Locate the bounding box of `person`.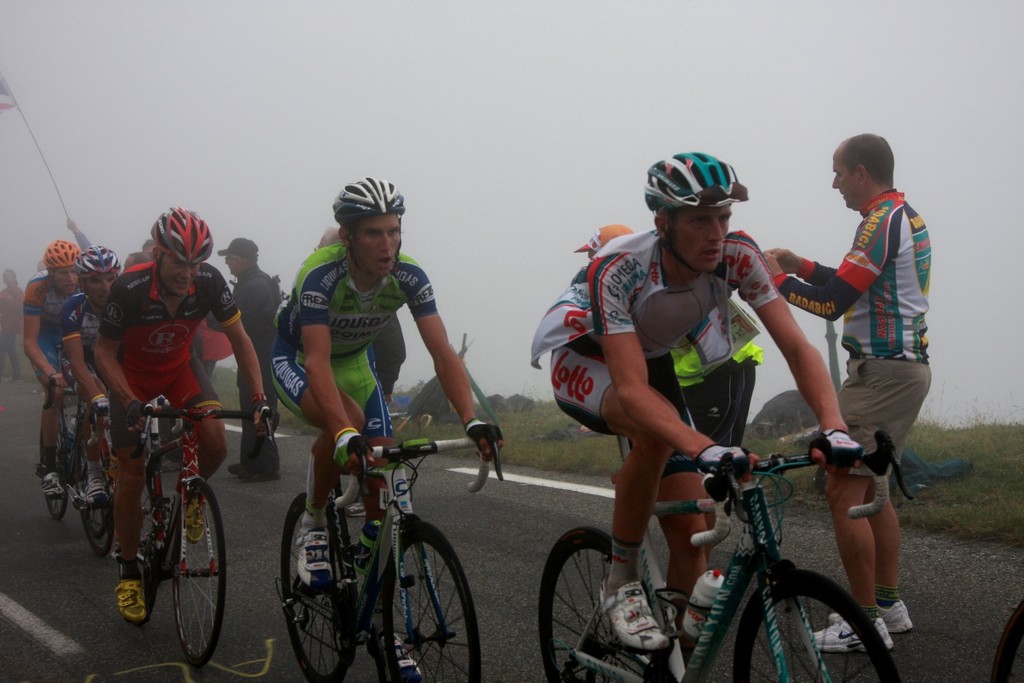
Bounding box: [left=87, top=197, right=276, bottom=619].
